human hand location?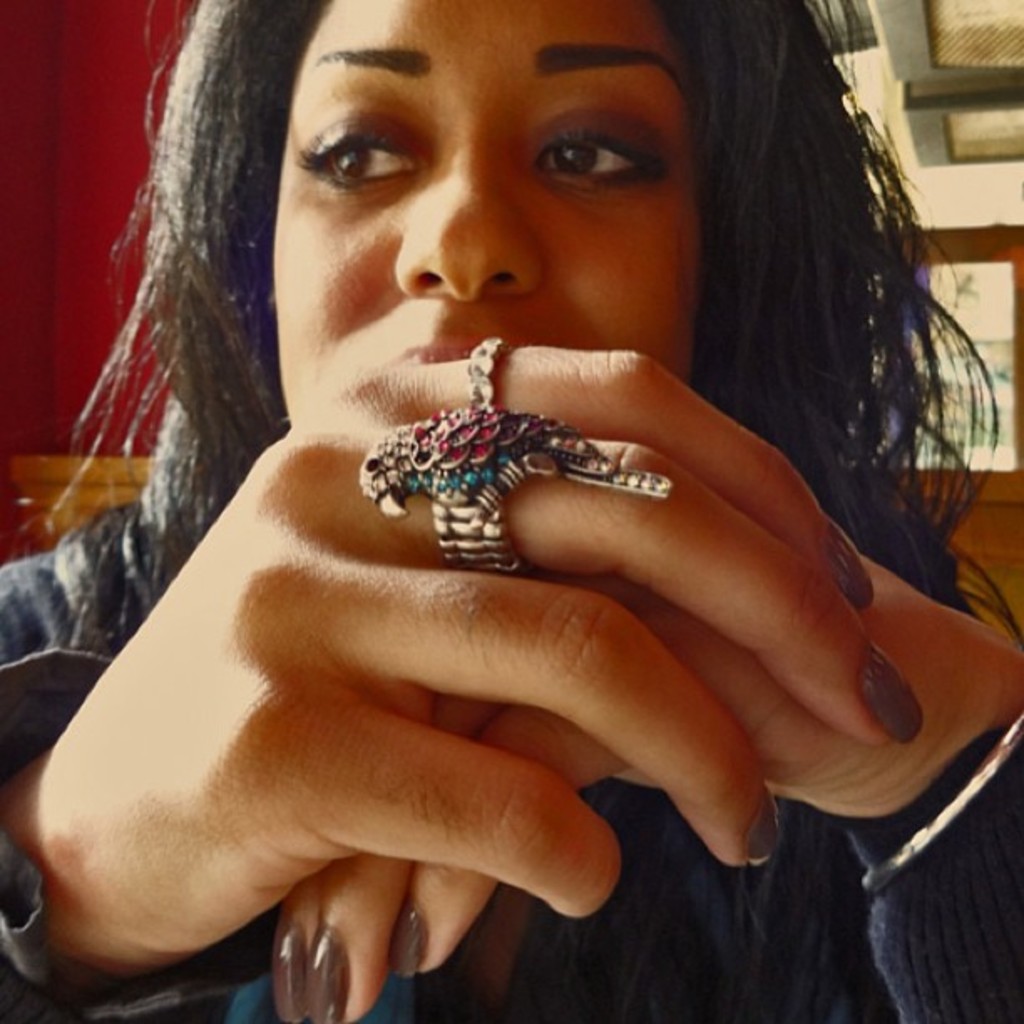
<box>54,346,919,962</box>
